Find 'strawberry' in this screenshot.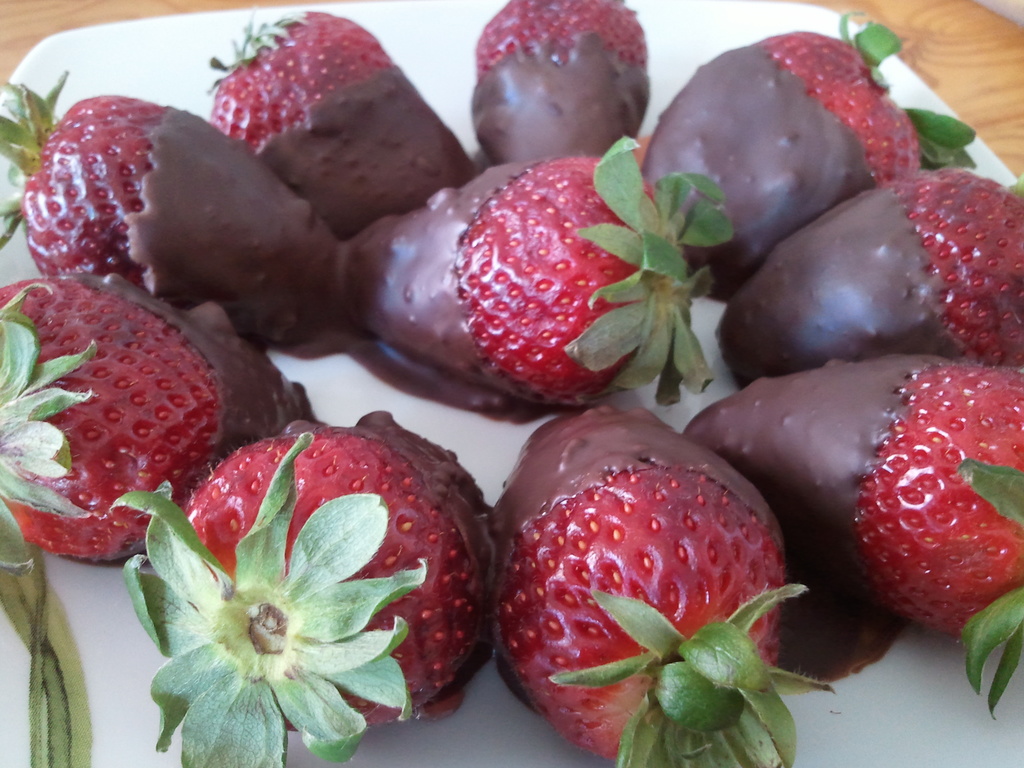
The bounding box for 'strawberry' is Rect(466, 0, 653, 164).
